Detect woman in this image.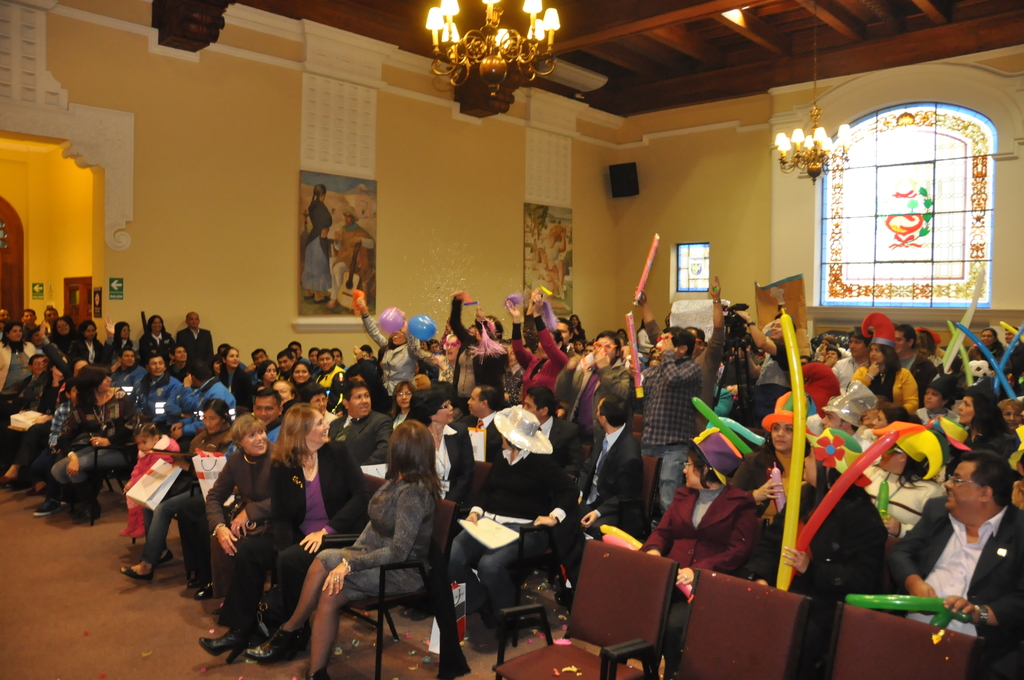
Detection: {"x1": 208, "y1": 408, "x2": 279, "y2": 626}.
